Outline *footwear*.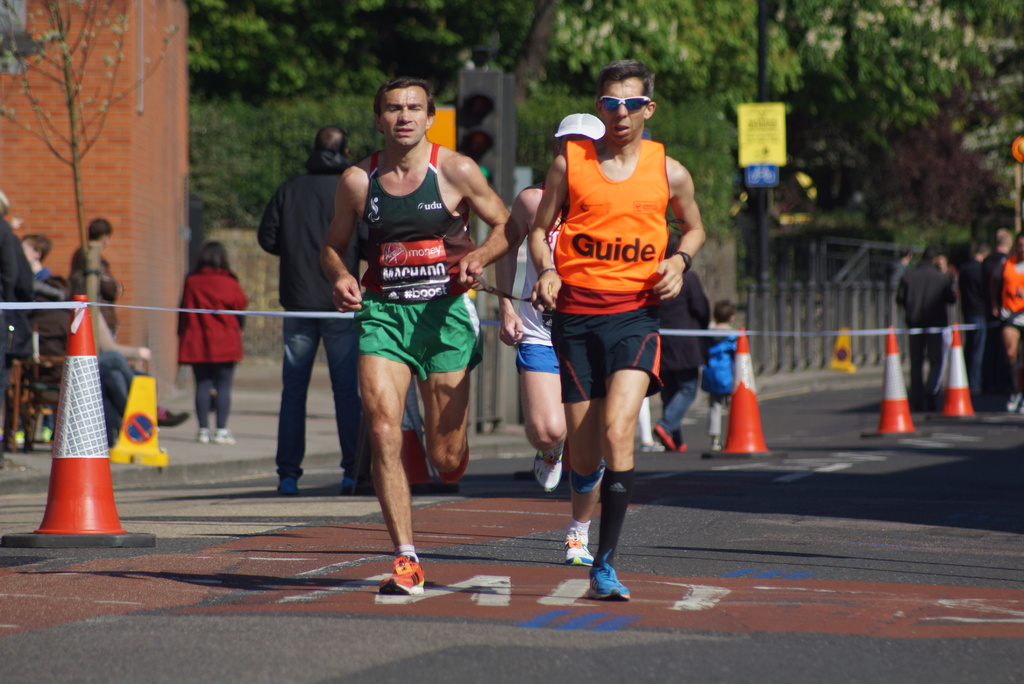
Outline: <box>340,476,373,495</box>.
